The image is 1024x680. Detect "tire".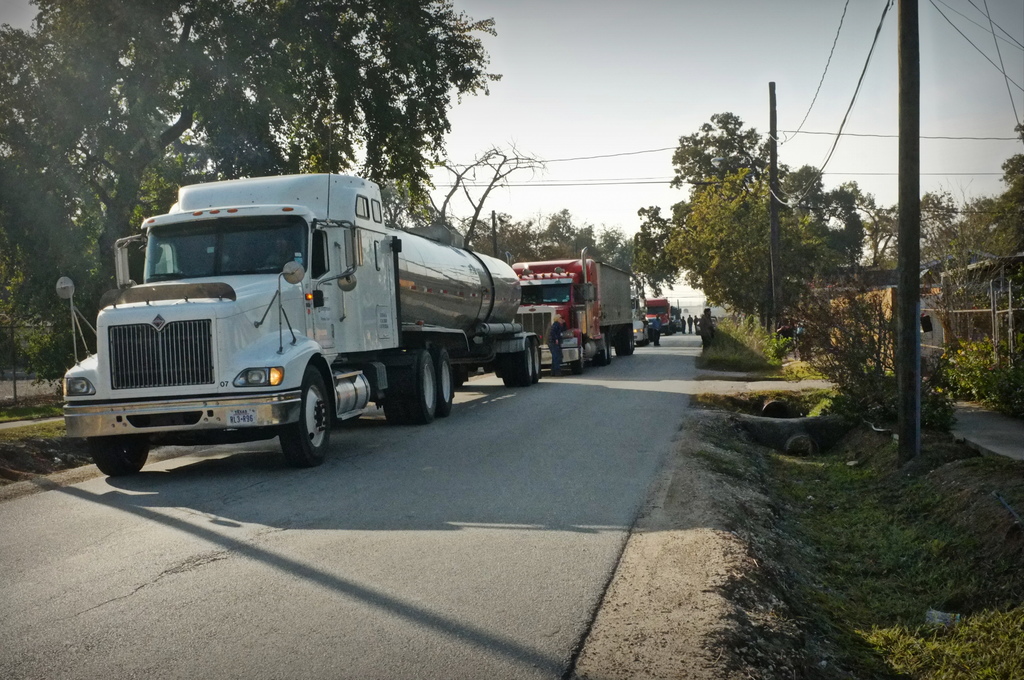
Detection: (left=623, top=336, right=632, bottom=354).
